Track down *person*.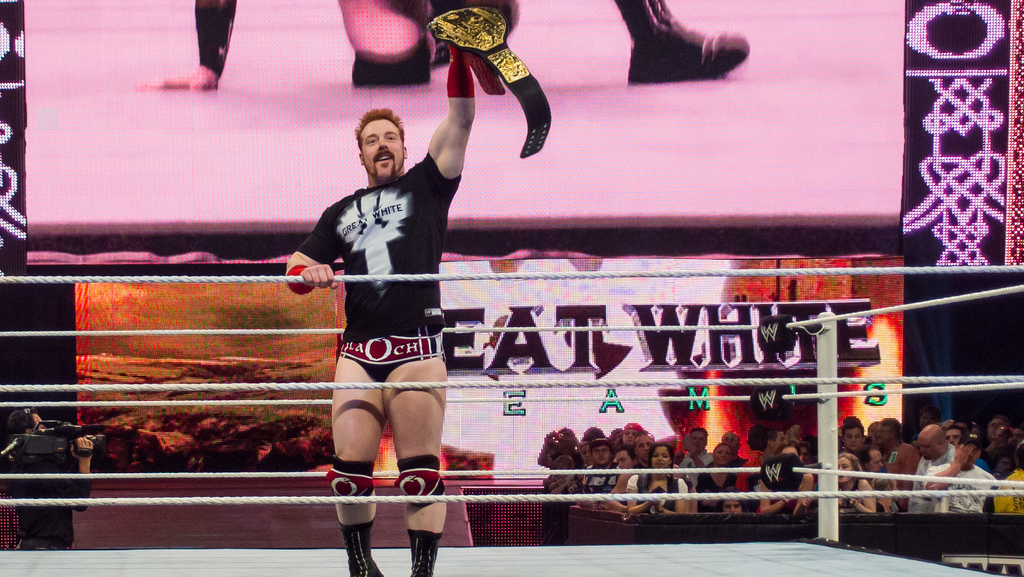
Tracked to 131/0/750/93.
